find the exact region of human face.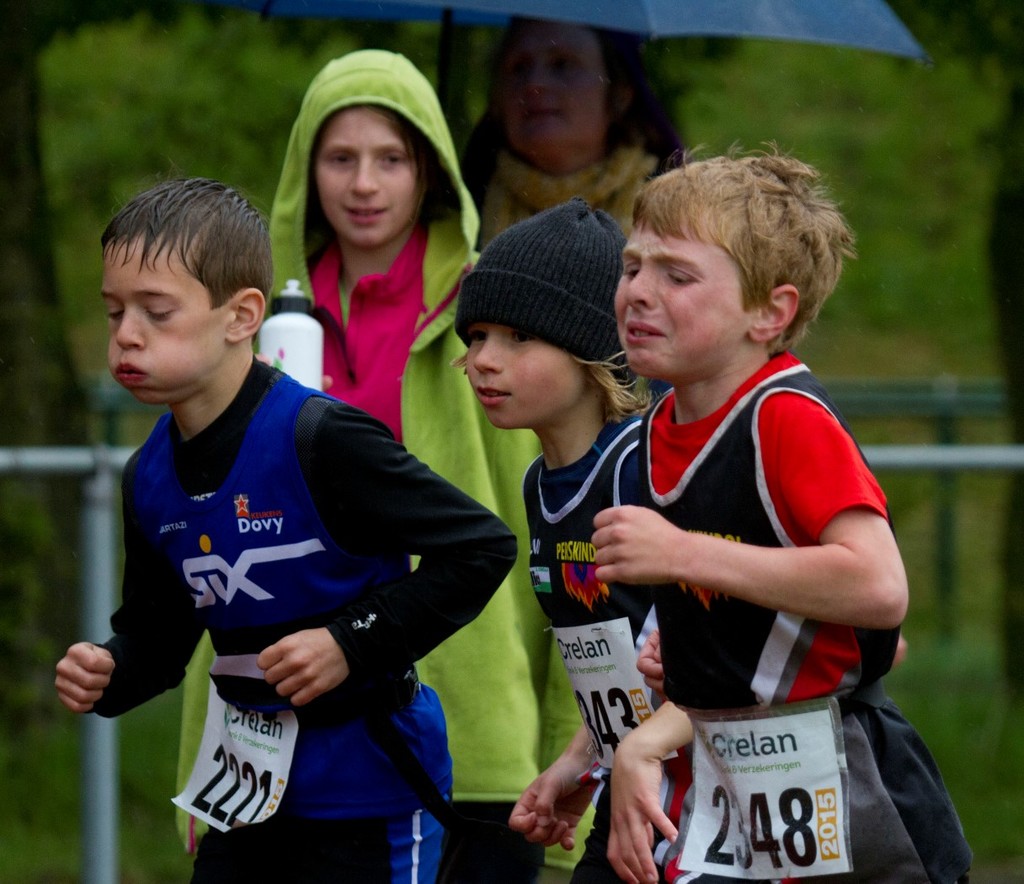
Exact region: BBox(467, 320, 594, 431).
